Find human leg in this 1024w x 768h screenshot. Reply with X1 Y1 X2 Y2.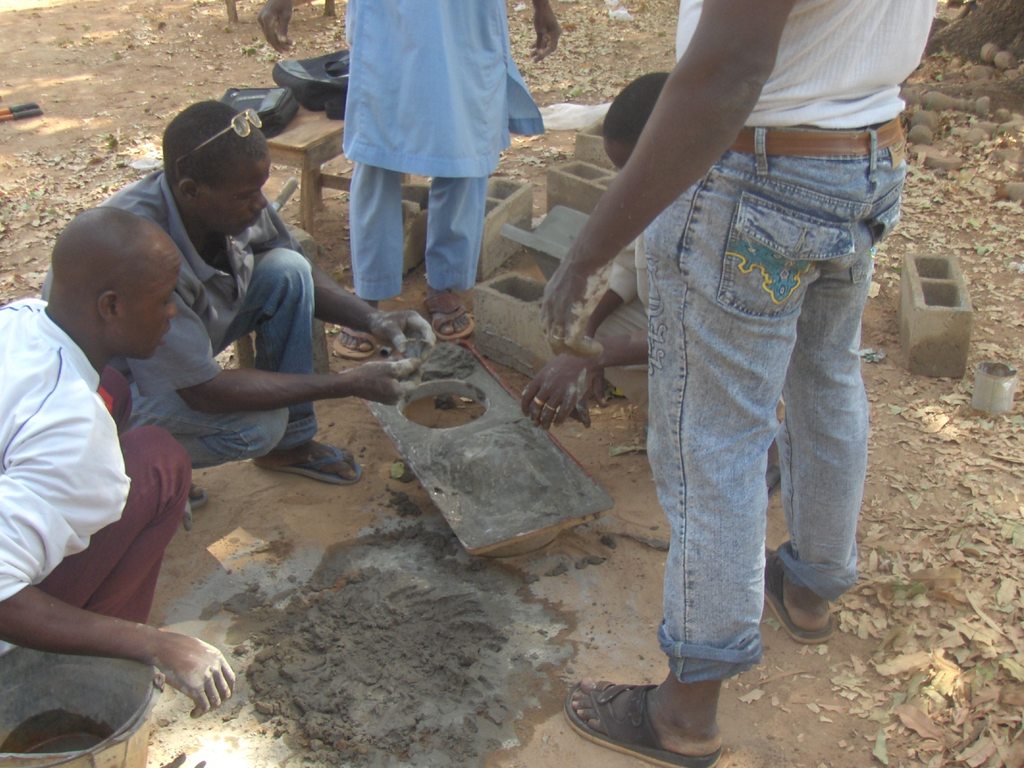
556 119 874 759.
